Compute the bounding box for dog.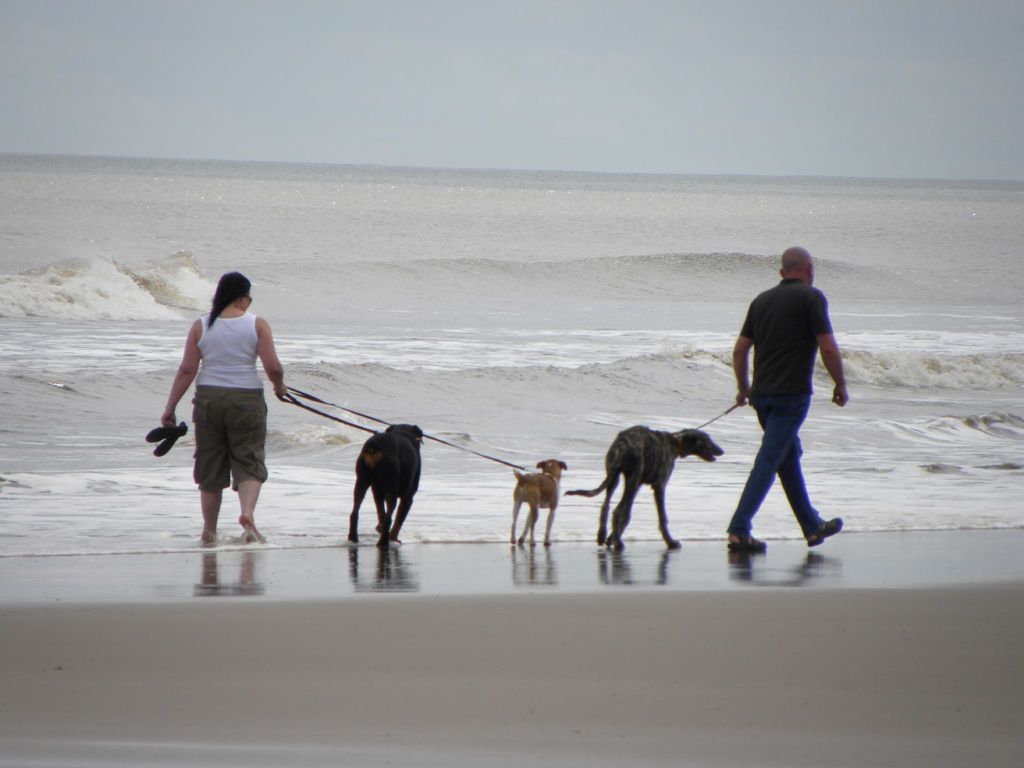
[347, 424, 425, 554].
